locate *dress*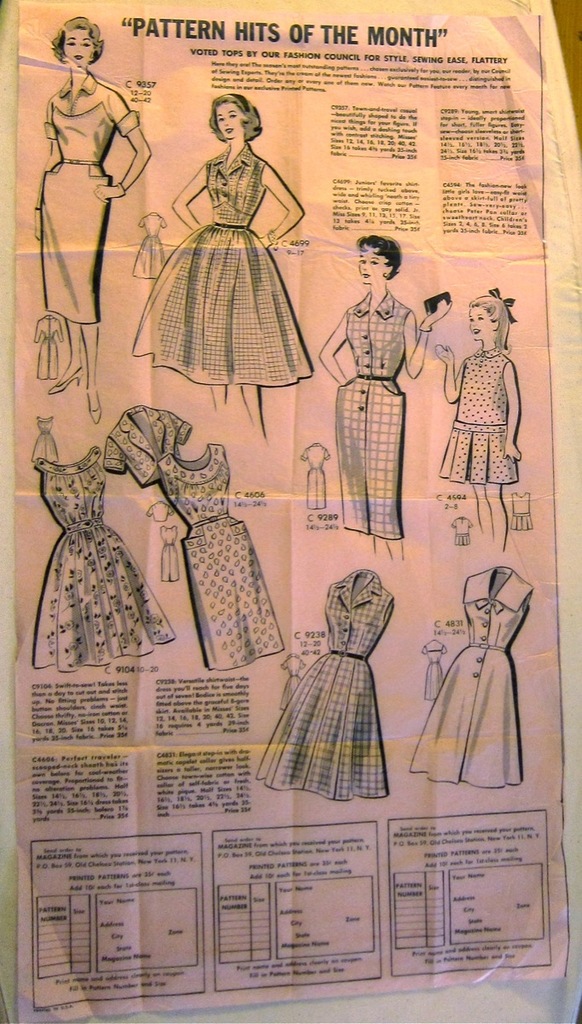
<region>332, 289, 404, 538</region>
